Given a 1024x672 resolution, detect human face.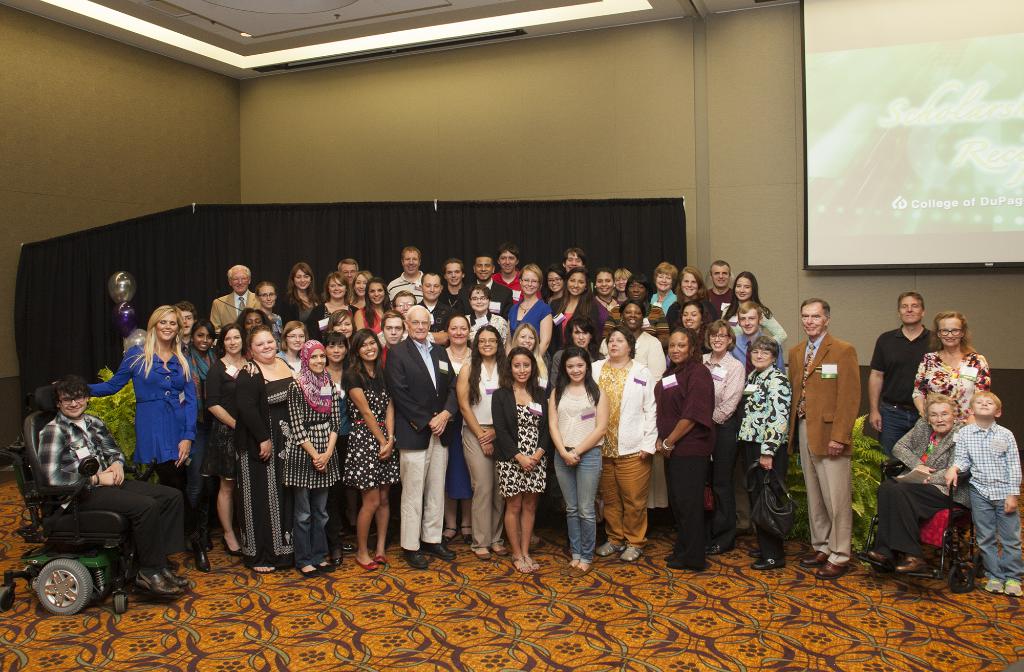
l=518, t=327, r=536, b=351.
